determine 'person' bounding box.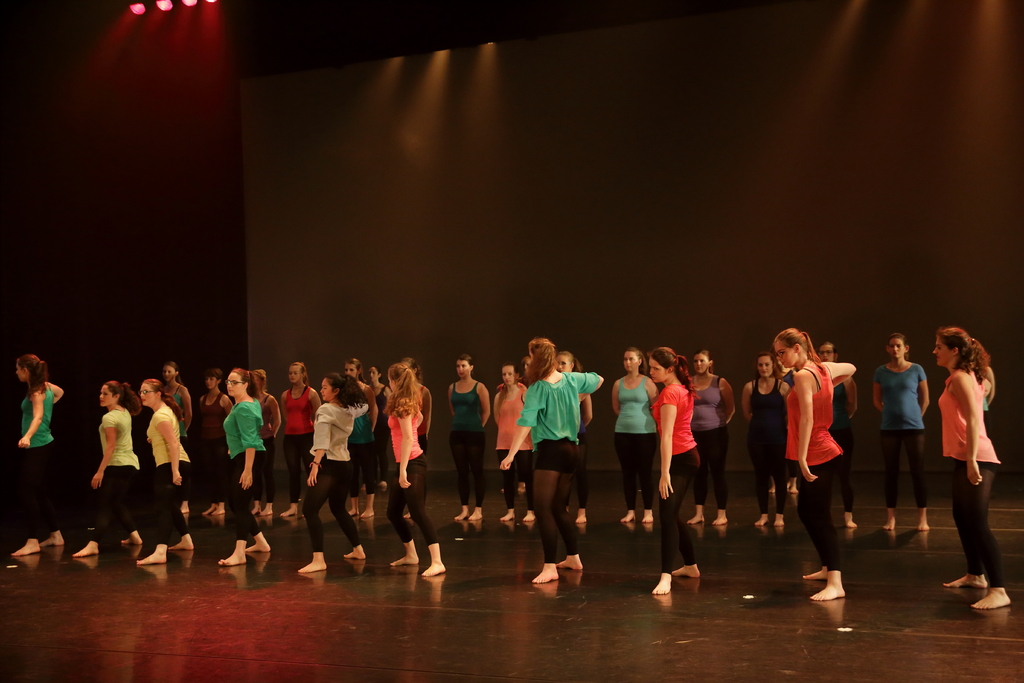
Determined: {"left": 611, "top": 347, "right": 659, "bottom": 525}.
